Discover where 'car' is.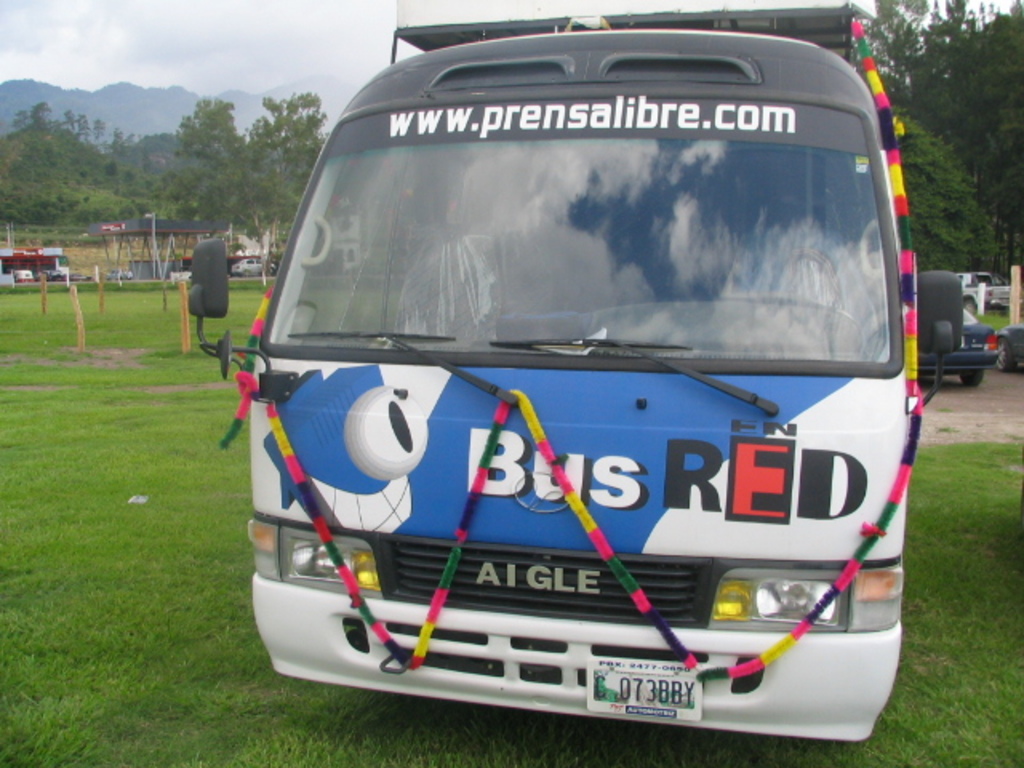
Discovered at BBox(997, 328, 1022, 373).
